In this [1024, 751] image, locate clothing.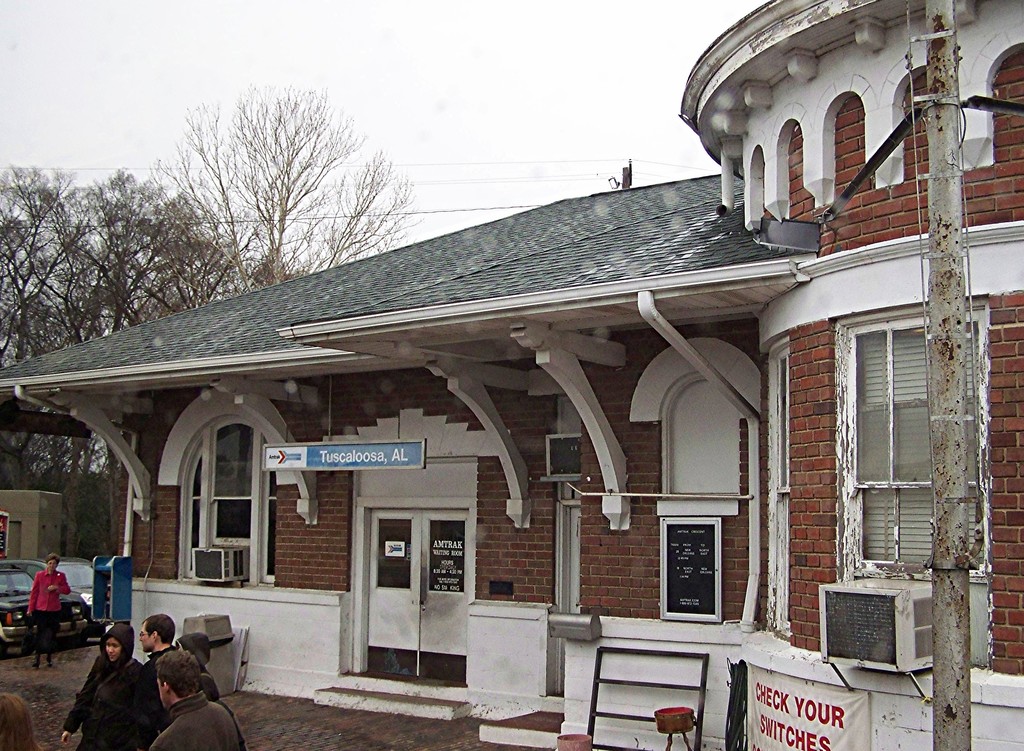
Bounding box: select_region(69, 638, 158, 750).
